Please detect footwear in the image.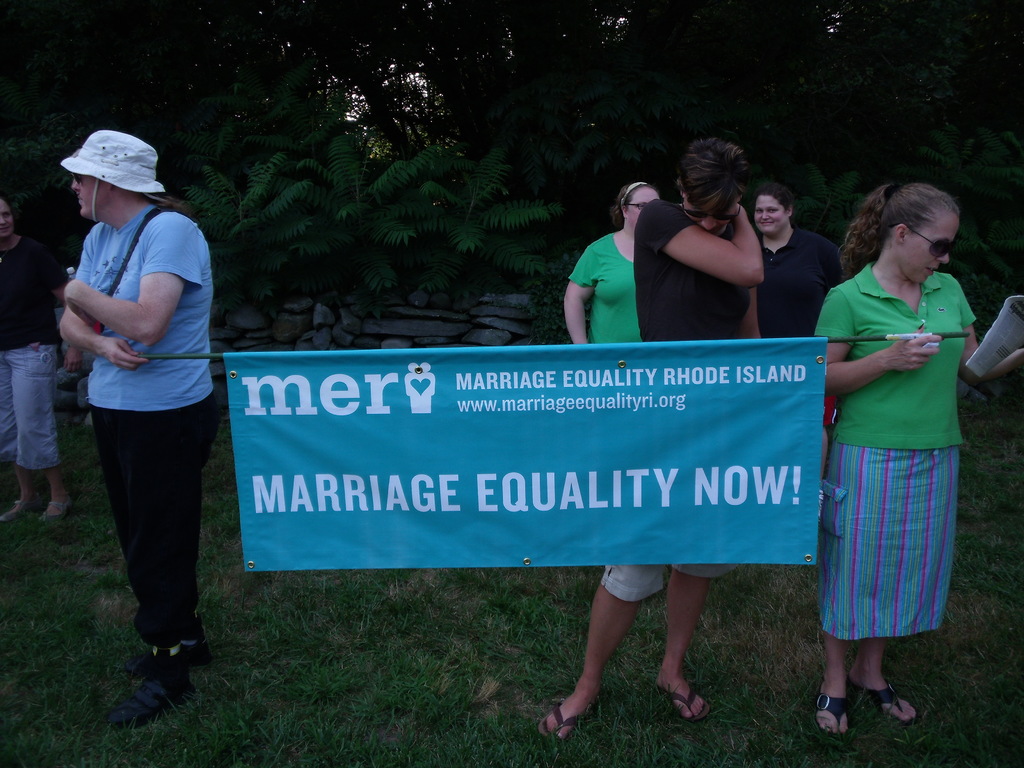
{"x1": 852, "y1": 669, "x2": 923, "y2": 722}.
